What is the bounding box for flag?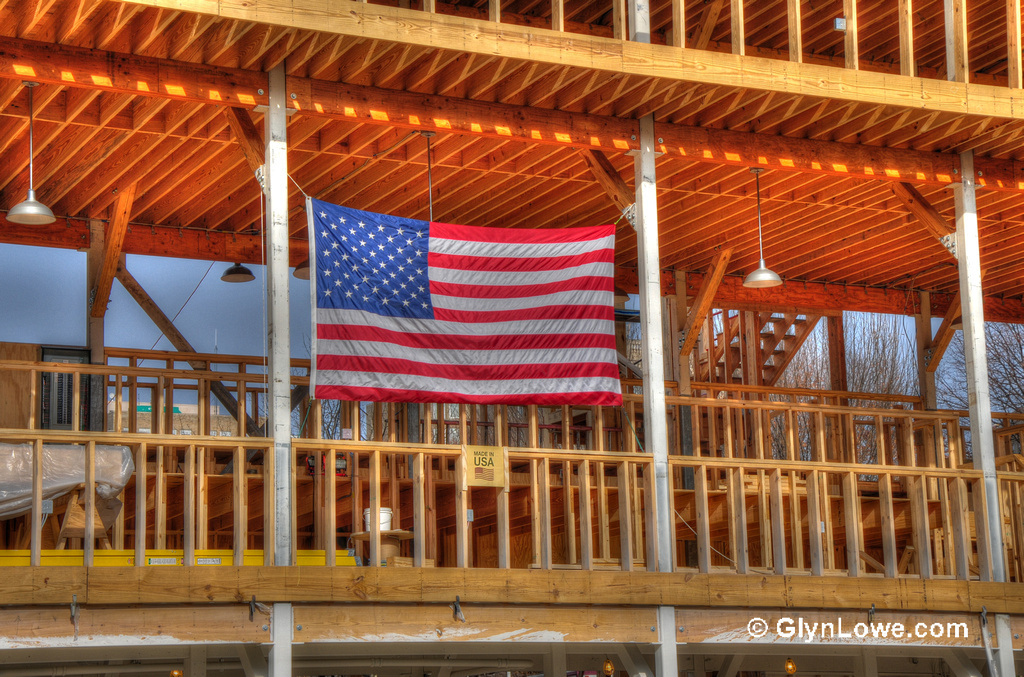
BBox(295, 199, 627, 415).
